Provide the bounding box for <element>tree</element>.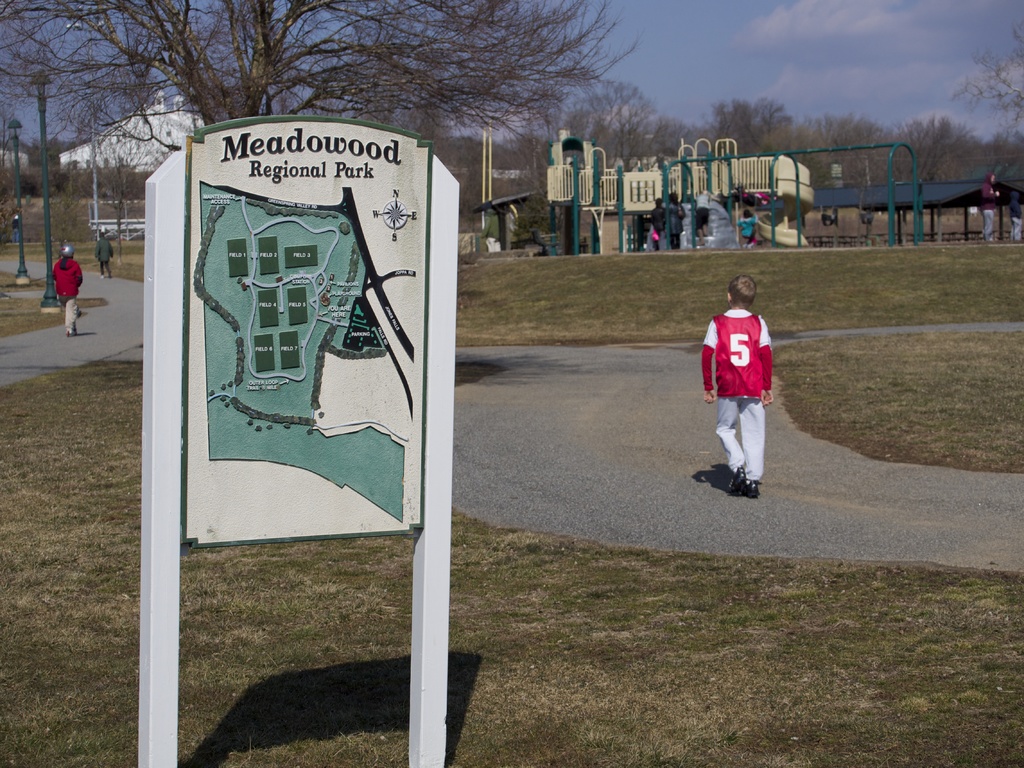
<box>948,17,1023,123</box>.
